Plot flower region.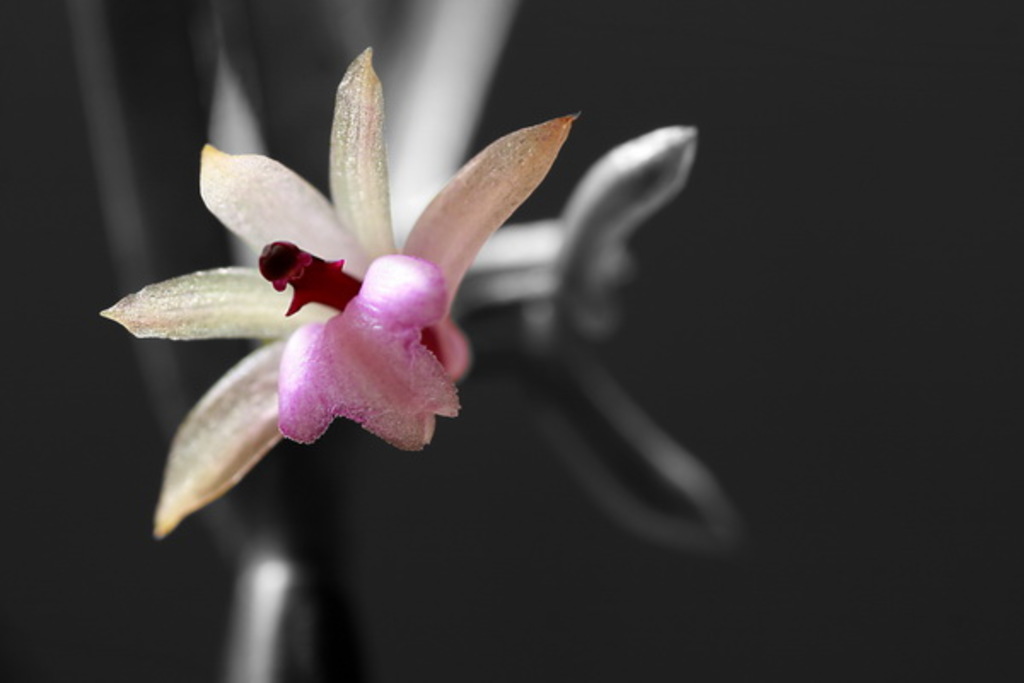
Plotted at {"left": 113, "top": 50, "right": 630, "bottom": 557}.
